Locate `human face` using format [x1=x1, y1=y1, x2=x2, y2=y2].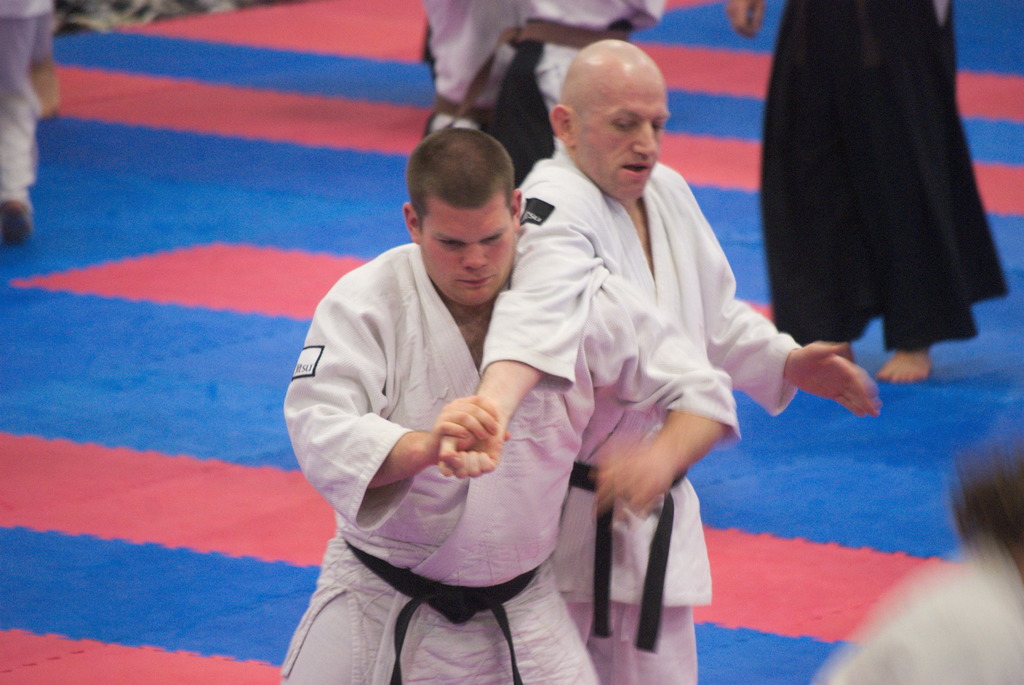
[x1=577, y1=79, x2=680, y2=198].
